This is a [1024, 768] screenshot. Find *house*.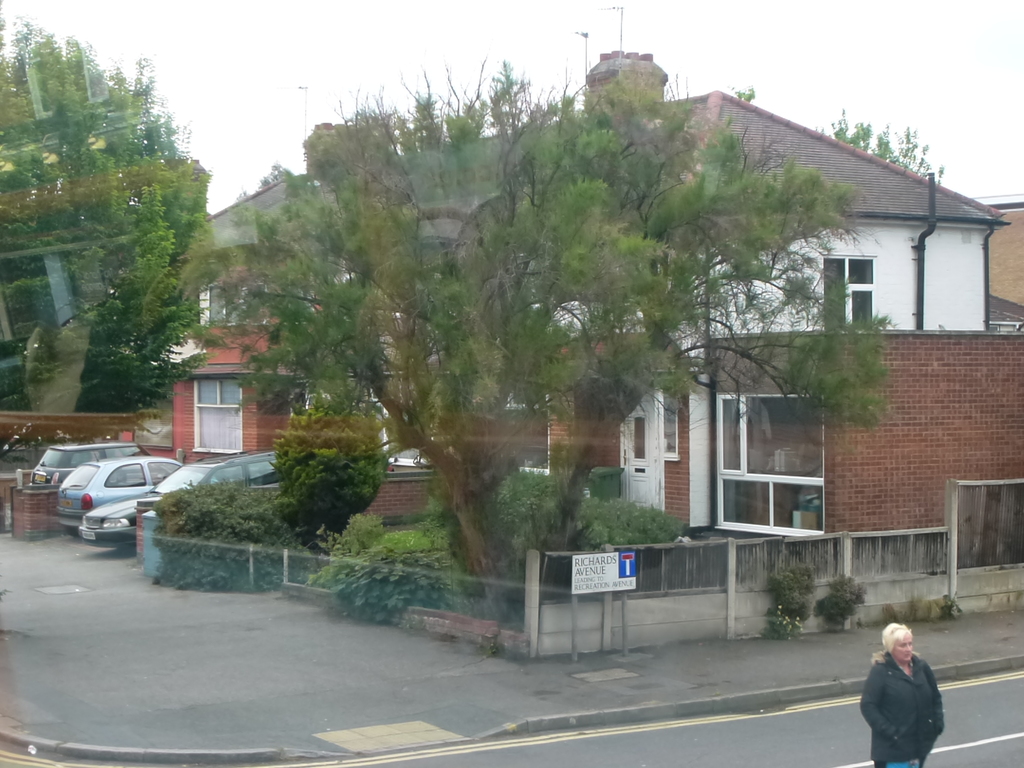
Bounding box: x1=169 y1=48 x2=1023 y2=580.
